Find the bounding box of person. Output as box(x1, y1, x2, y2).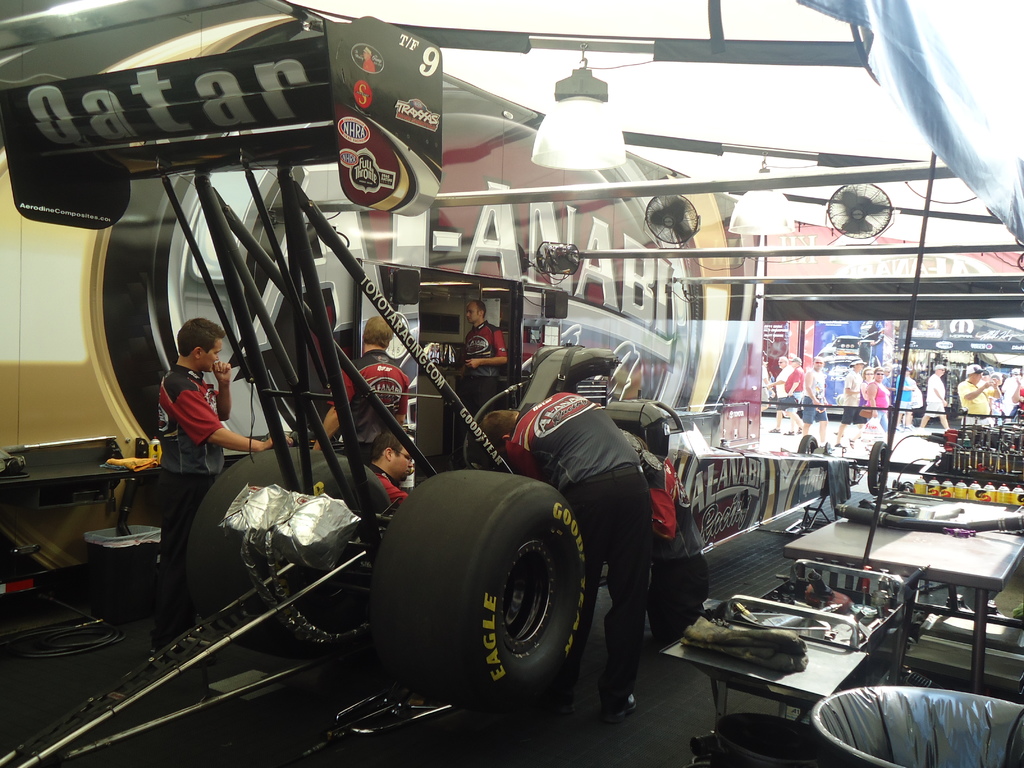
box(991, 372, 1023, 441).
